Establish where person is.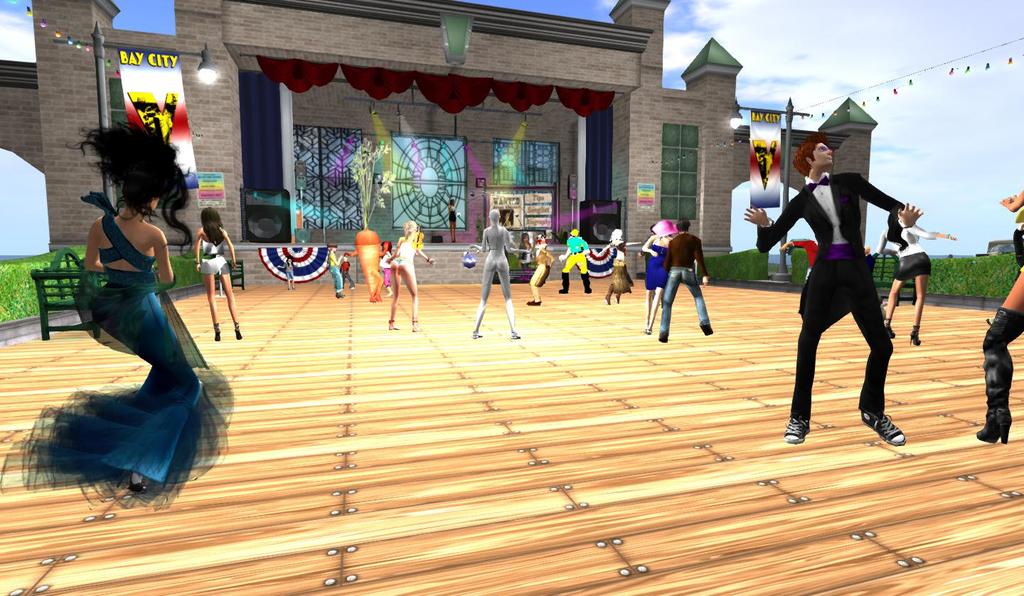
Established at BBox(345, 255, 354, 289).
